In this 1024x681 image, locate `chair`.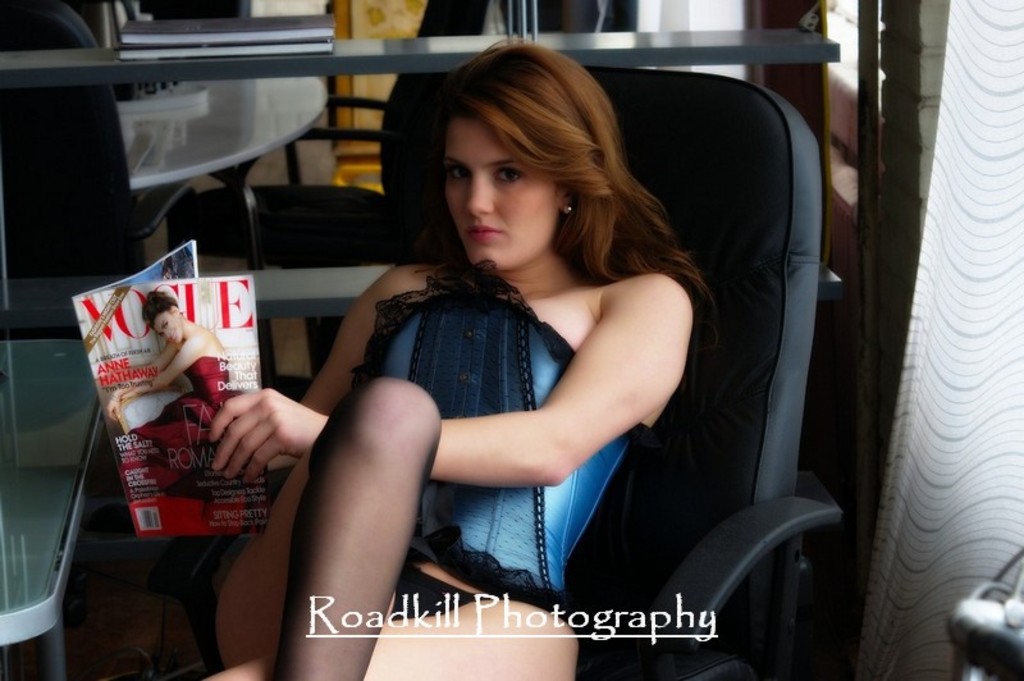
Bounding box: BBox(515, 0, 849, 483).
